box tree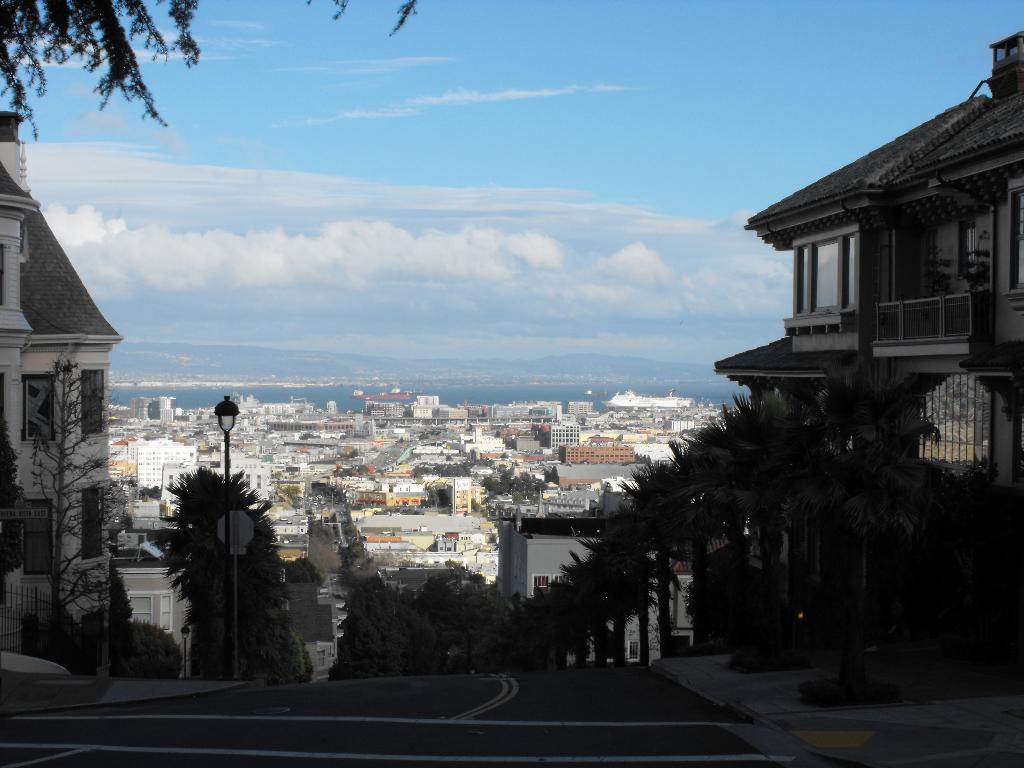
select_region(29, 349, 121, 666)
